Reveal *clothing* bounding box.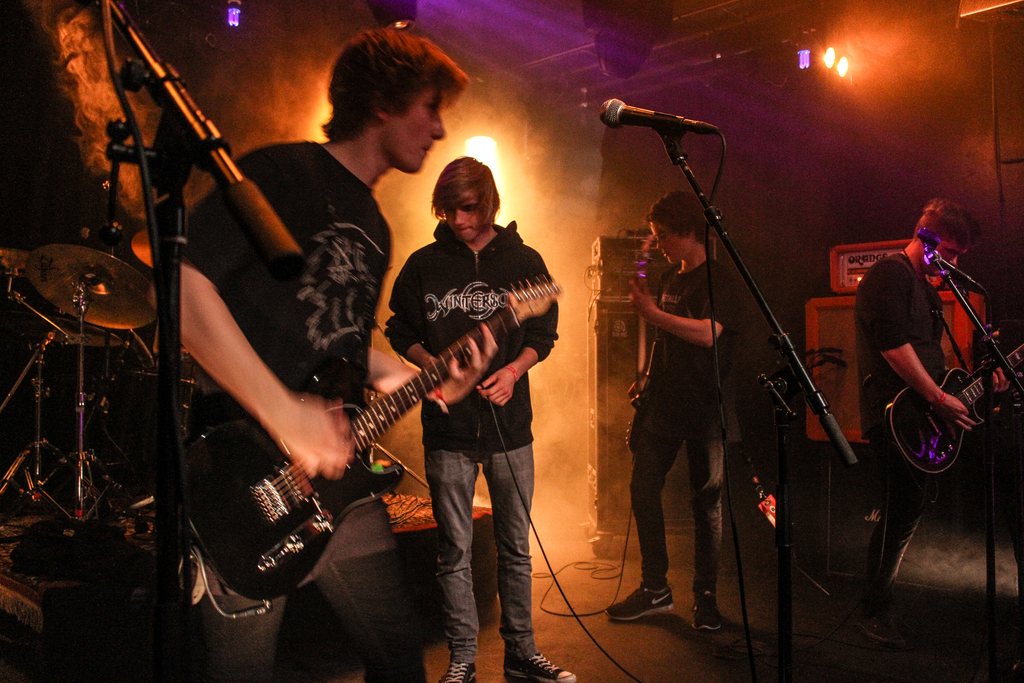
Revealed: <box>855,258,957,591</box>.
